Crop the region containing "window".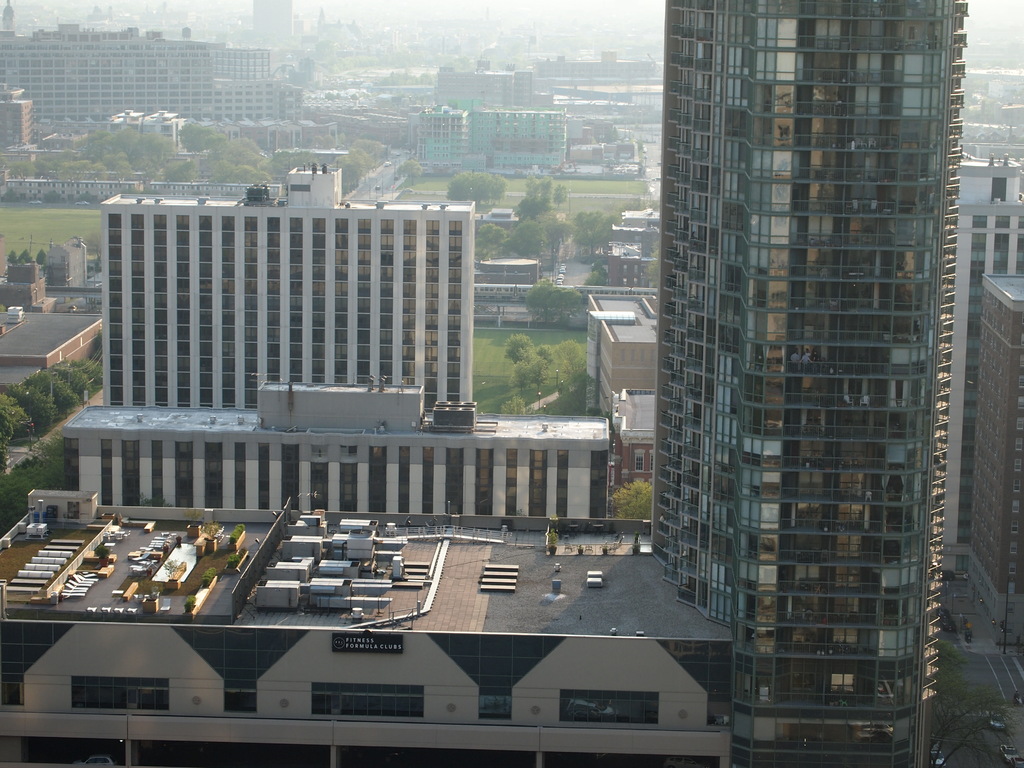
Crop region: x1=620 y1=275 x2=626 y2=284.
